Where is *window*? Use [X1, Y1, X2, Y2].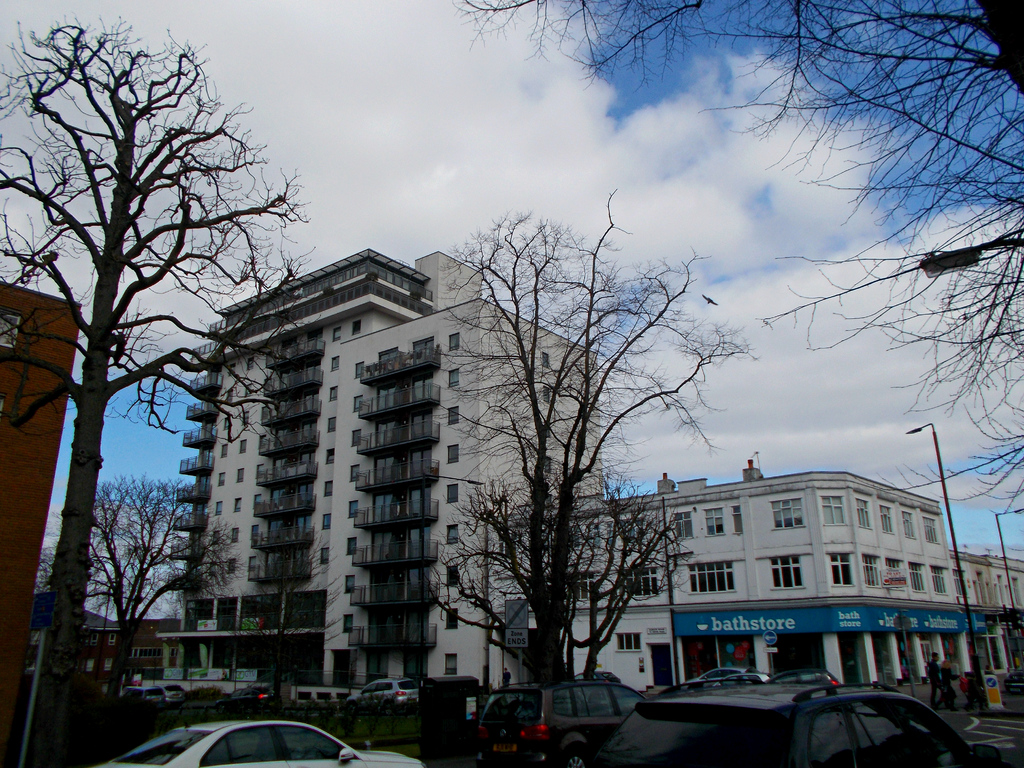
[234, 494, 242, 515].
